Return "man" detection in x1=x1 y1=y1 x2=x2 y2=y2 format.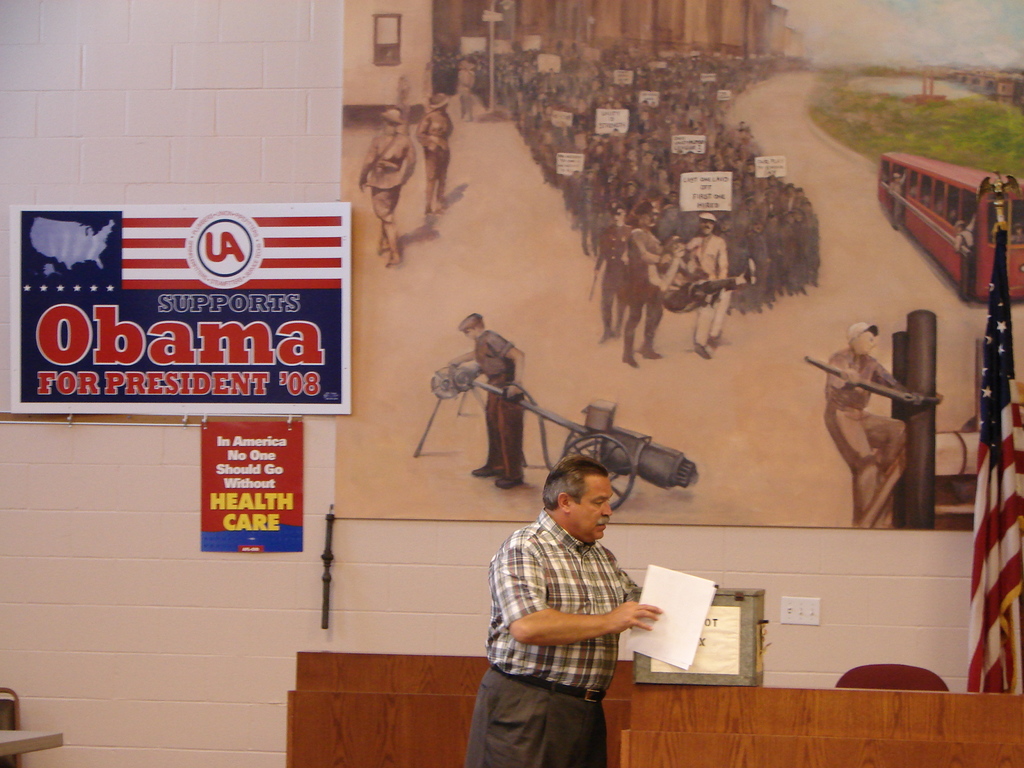
x1=454 y1=314 x2=530 y2=484.
